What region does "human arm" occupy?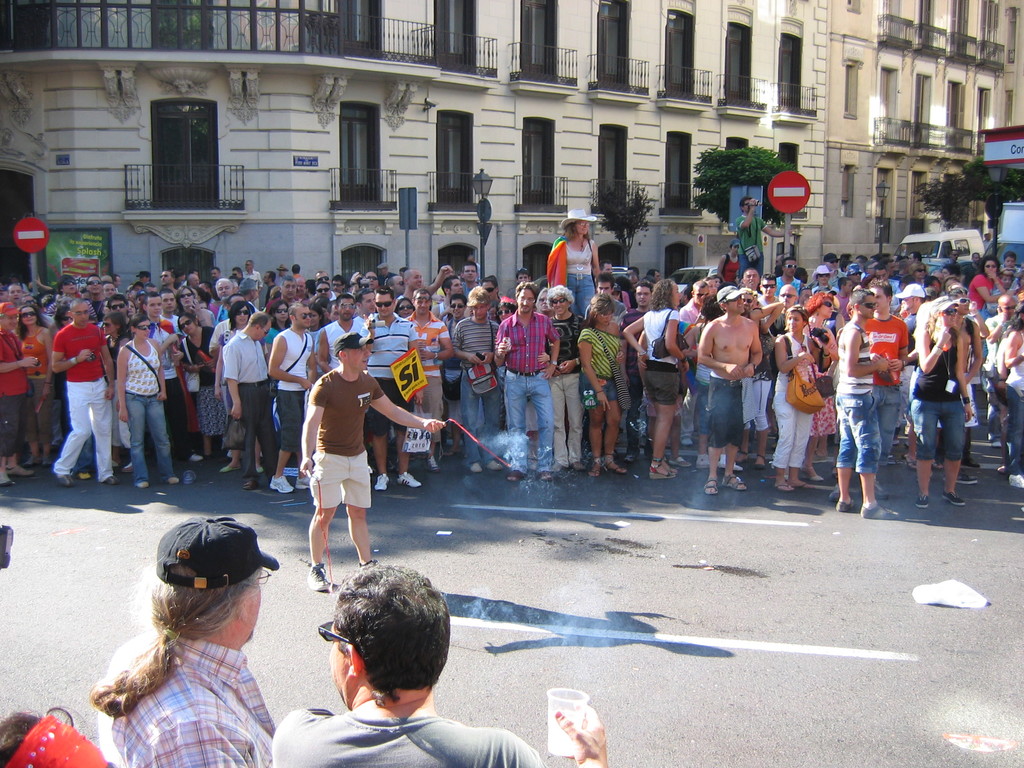
Rect(300, 376, 330, 479).
